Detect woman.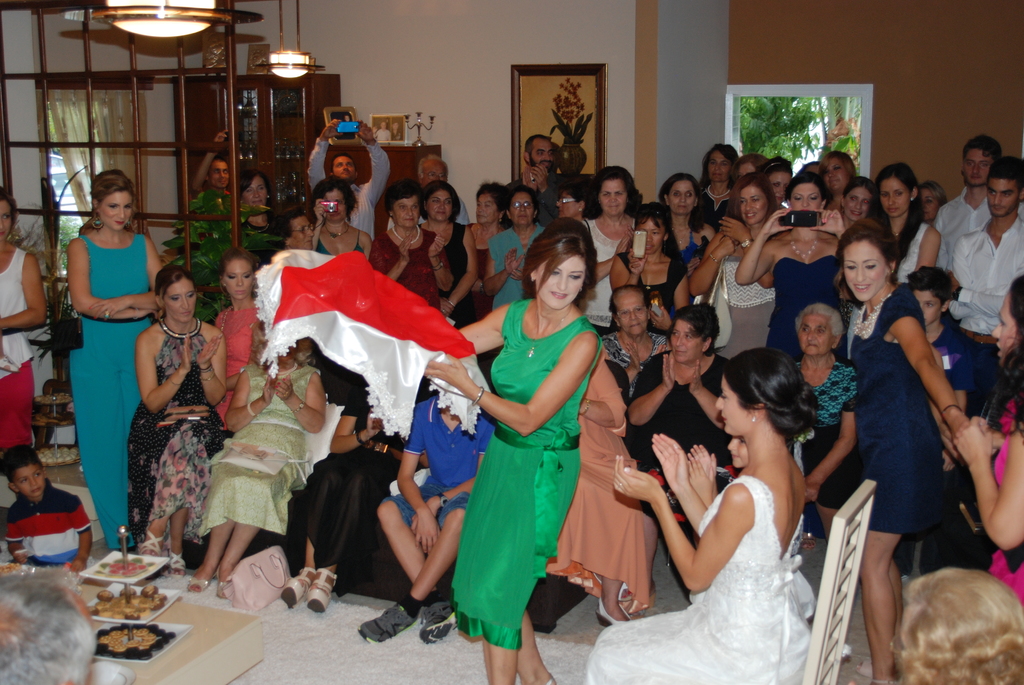
Detected at box=[781, 299, 857, 538].
